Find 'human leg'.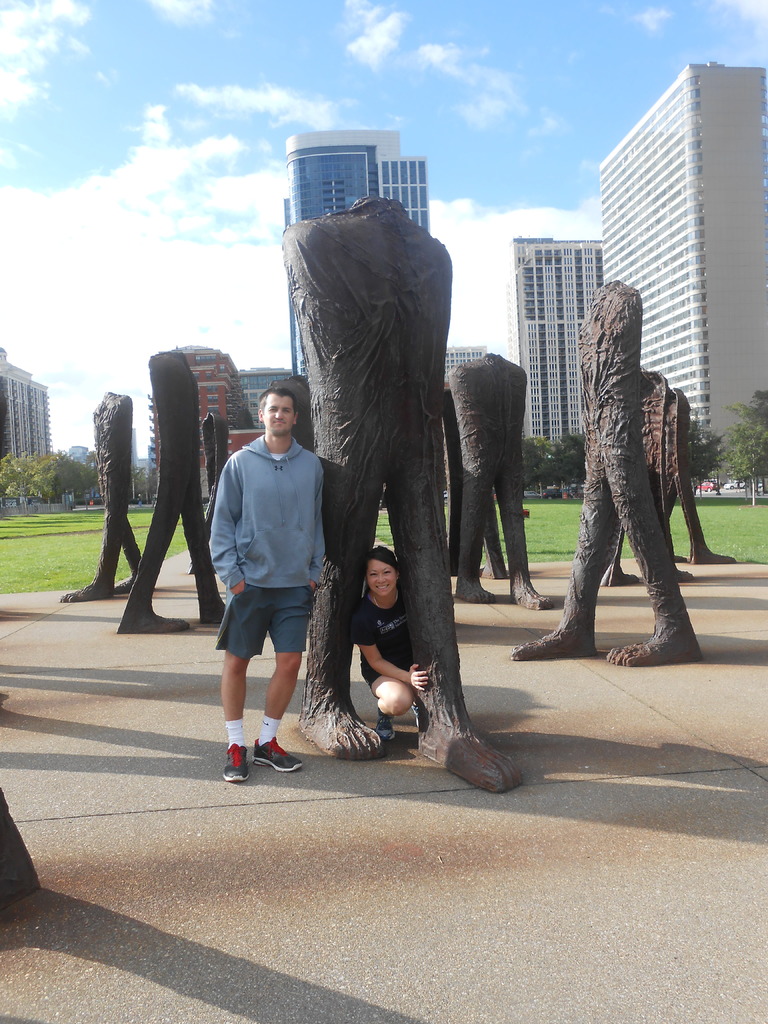
{"left": 219, "top": 579, "right": 269, "bottom": 785}.
